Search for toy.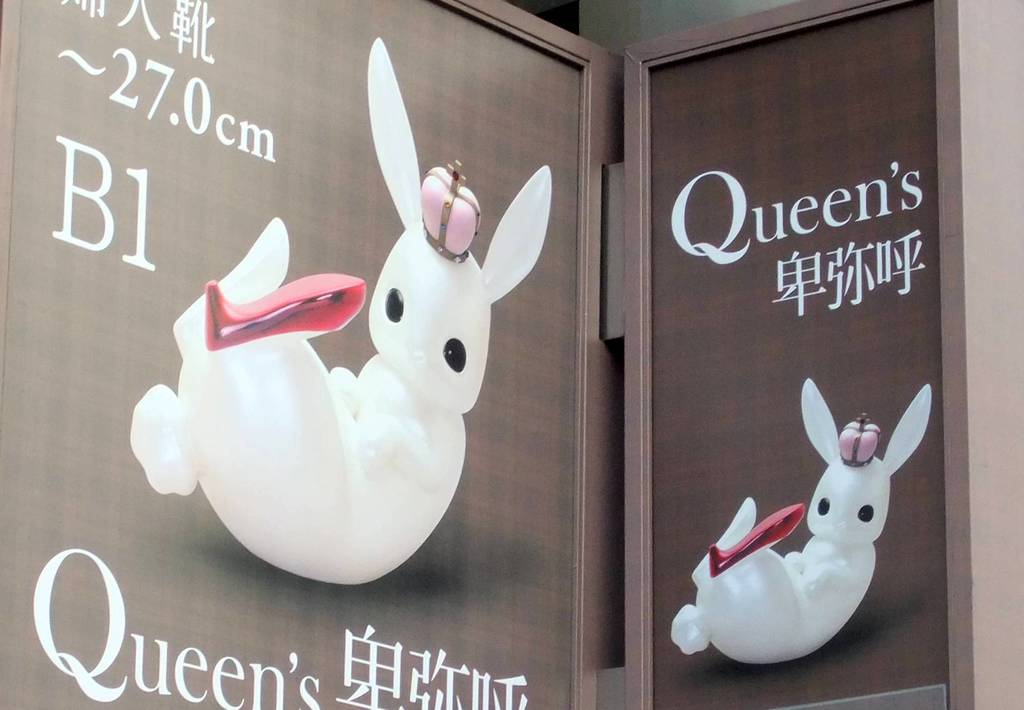
Found at [x1=685, y1=373, x2=908, y2=667].
